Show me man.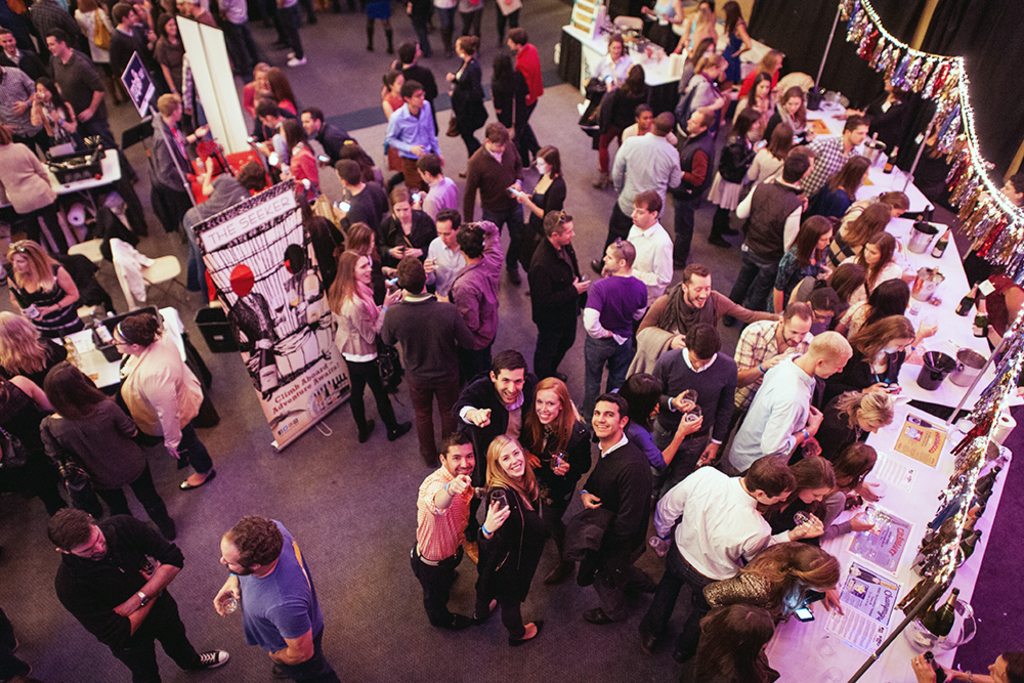
man is here: rect(711, 329, 855, 481).
